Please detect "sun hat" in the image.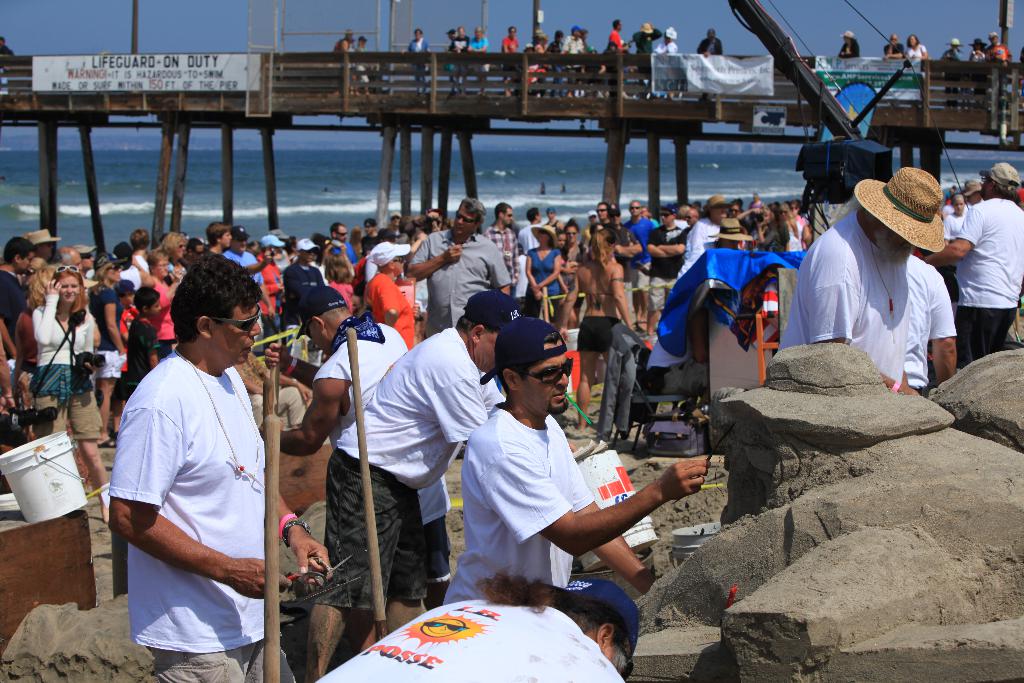
257:231:285:258.
